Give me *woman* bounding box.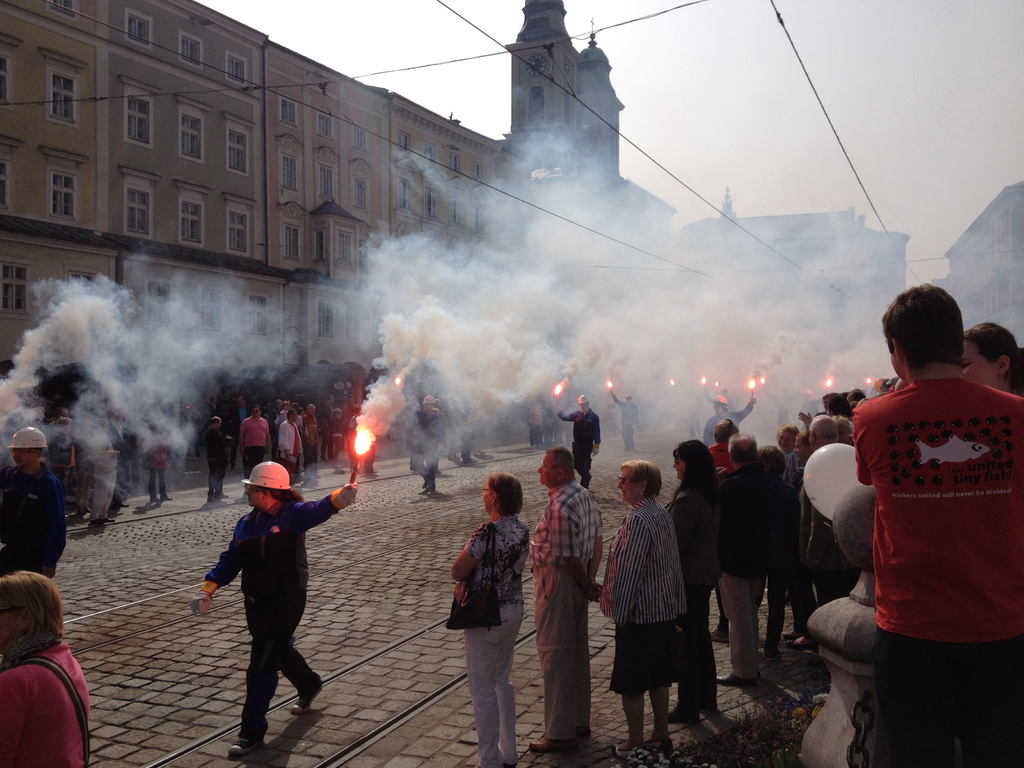
box=[0, 561, 94, 756].
